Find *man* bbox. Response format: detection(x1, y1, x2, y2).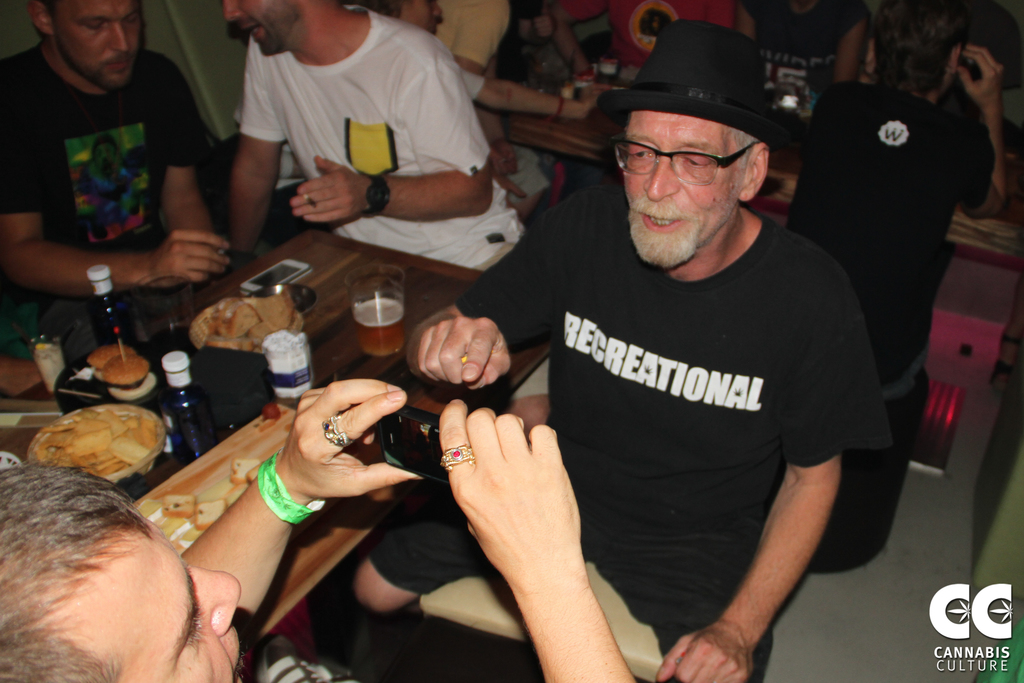
detection(783, 0, 1018, 386).
